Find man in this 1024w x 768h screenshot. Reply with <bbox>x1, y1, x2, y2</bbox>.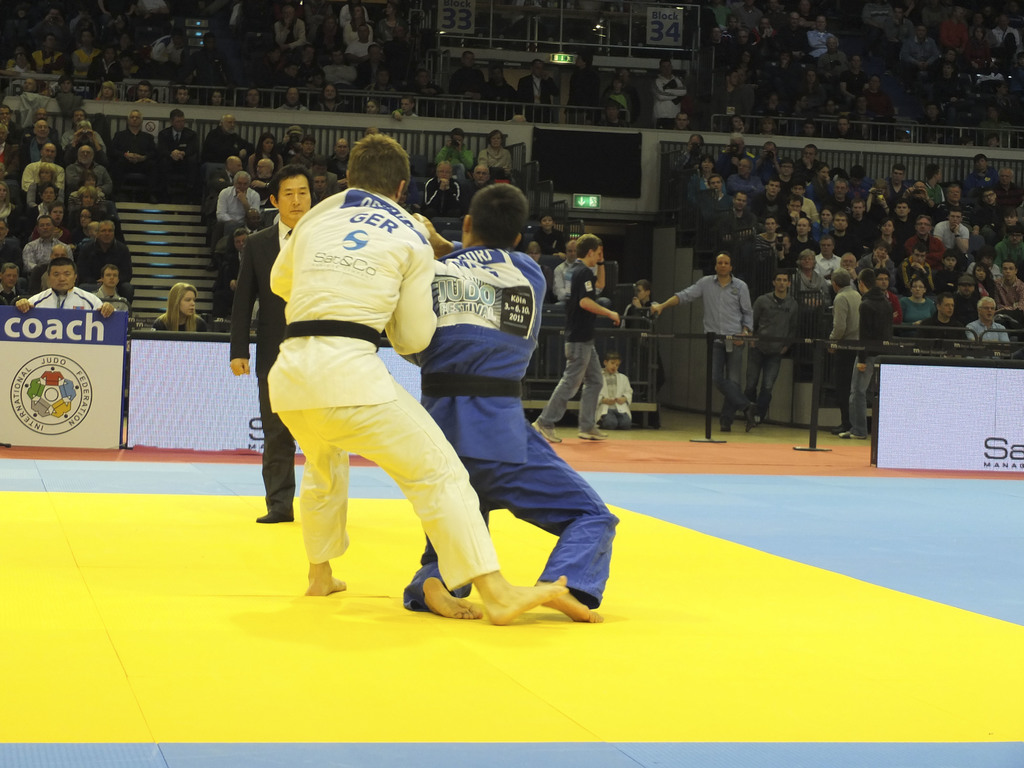
<bbox>12, 260, 113, 318</bbox>.
